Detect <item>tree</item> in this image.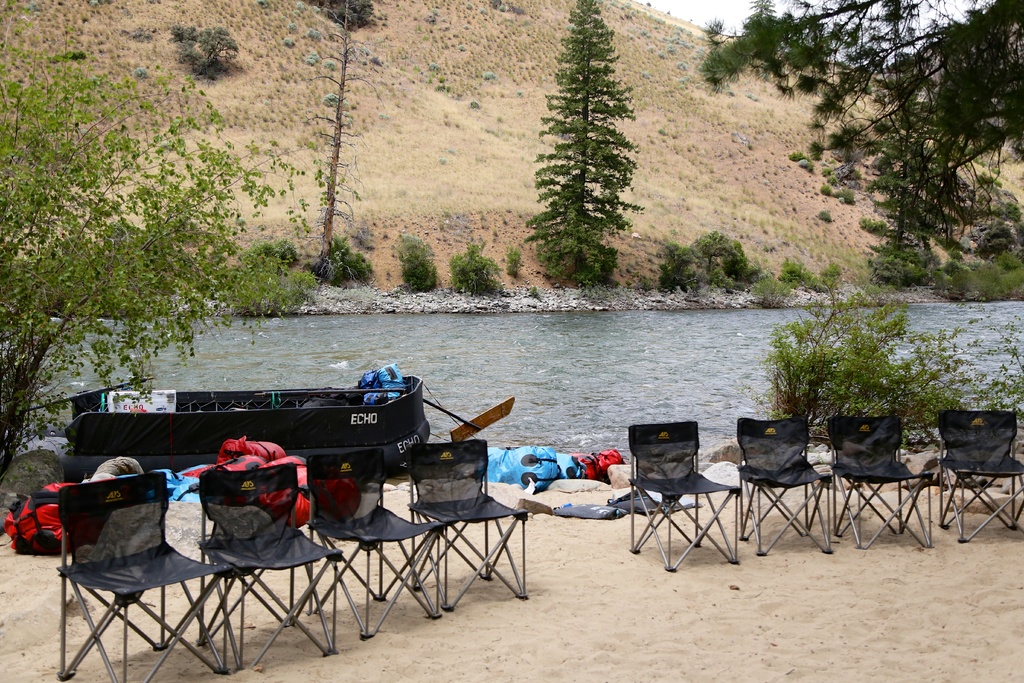
Detection: bbox=[304, 0, 362, 295].
